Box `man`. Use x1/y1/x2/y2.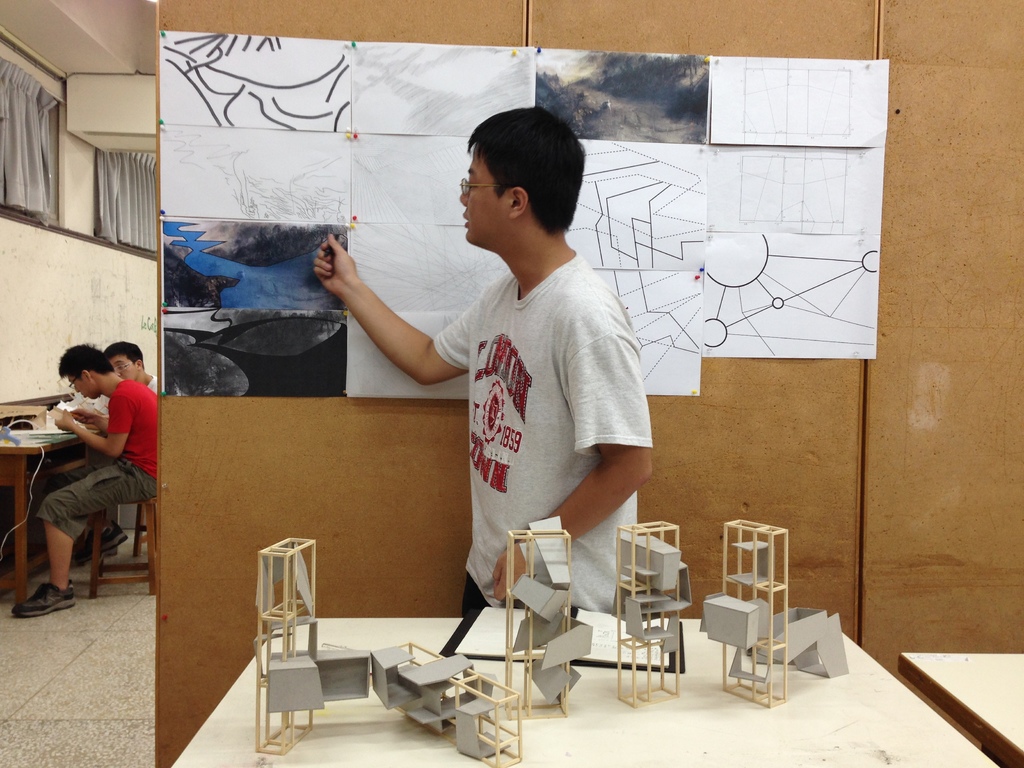
106/336/165/388.
